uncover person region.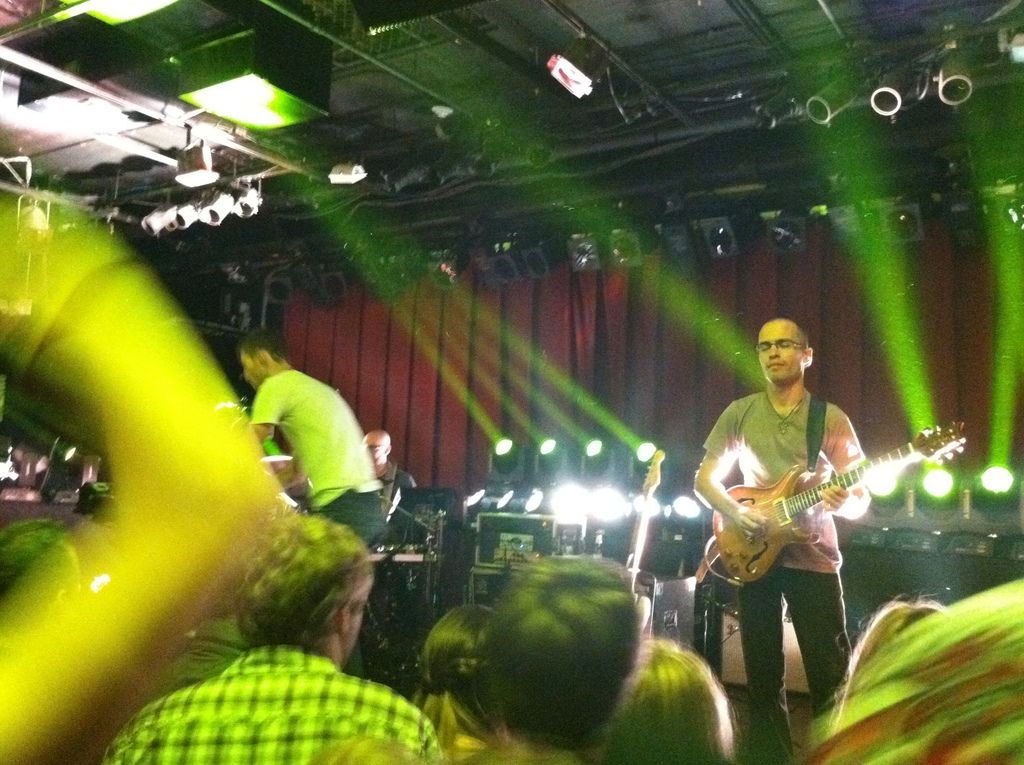
Uncovered: 463:551:641:764.
